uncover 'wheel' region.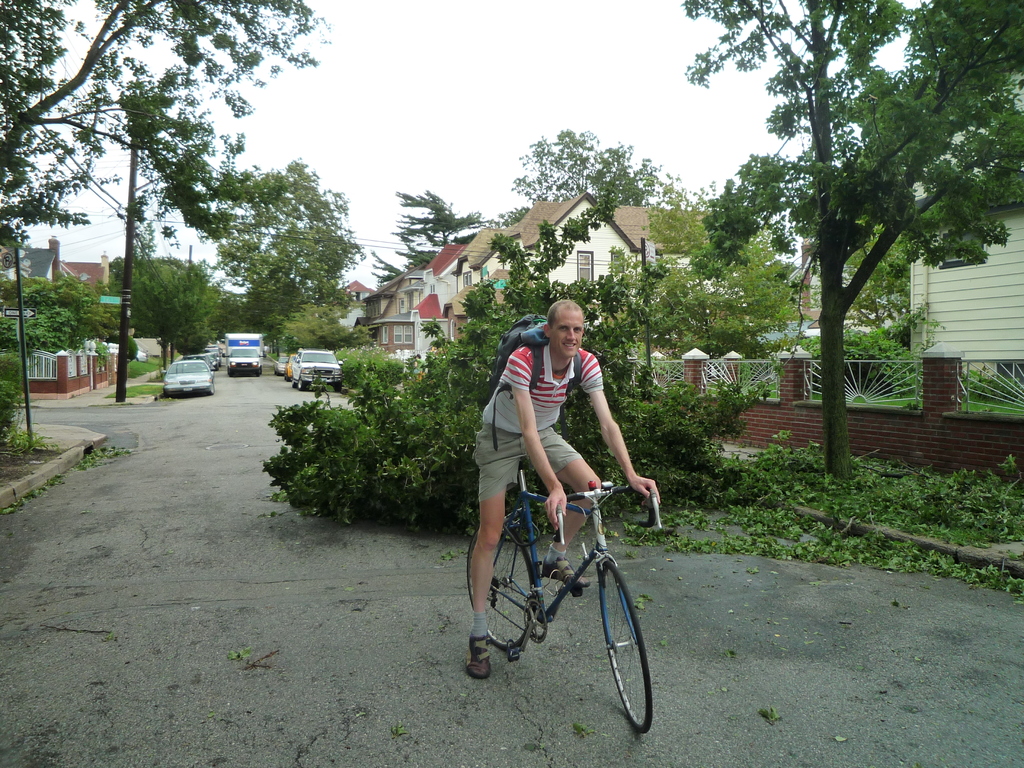
Uncovered: bbox=(291, 380, 296, 388).
